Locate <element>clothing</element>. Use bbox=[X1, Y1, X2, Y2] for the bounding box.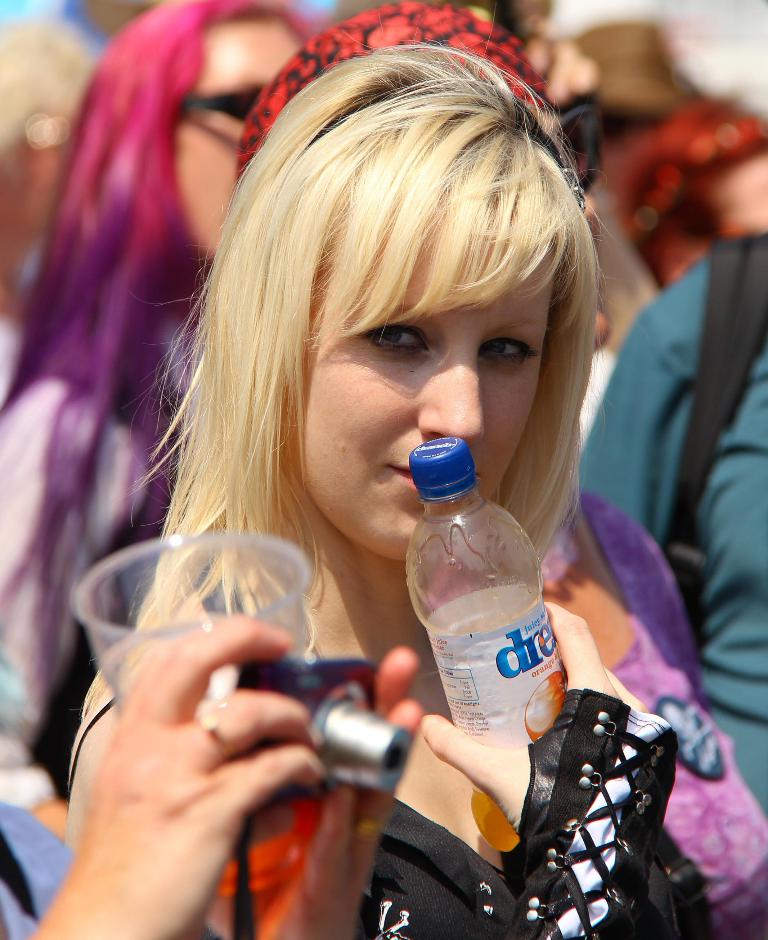
bbox=[583, 229, 767, 809].
